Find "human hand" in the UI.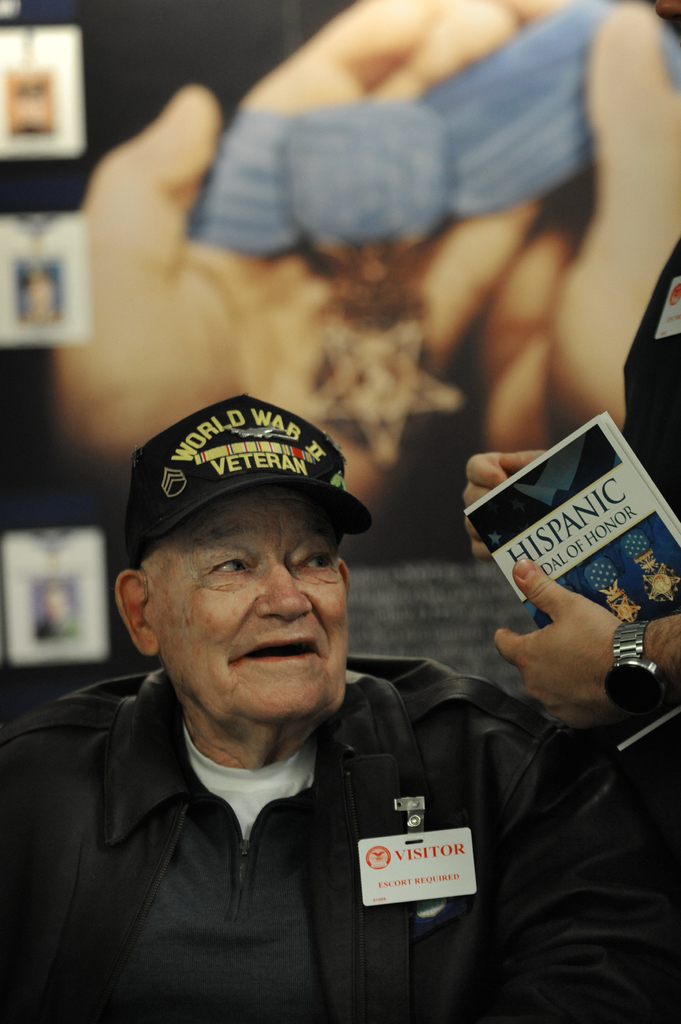
UI element at bbox(42, 0, 555, 515).
